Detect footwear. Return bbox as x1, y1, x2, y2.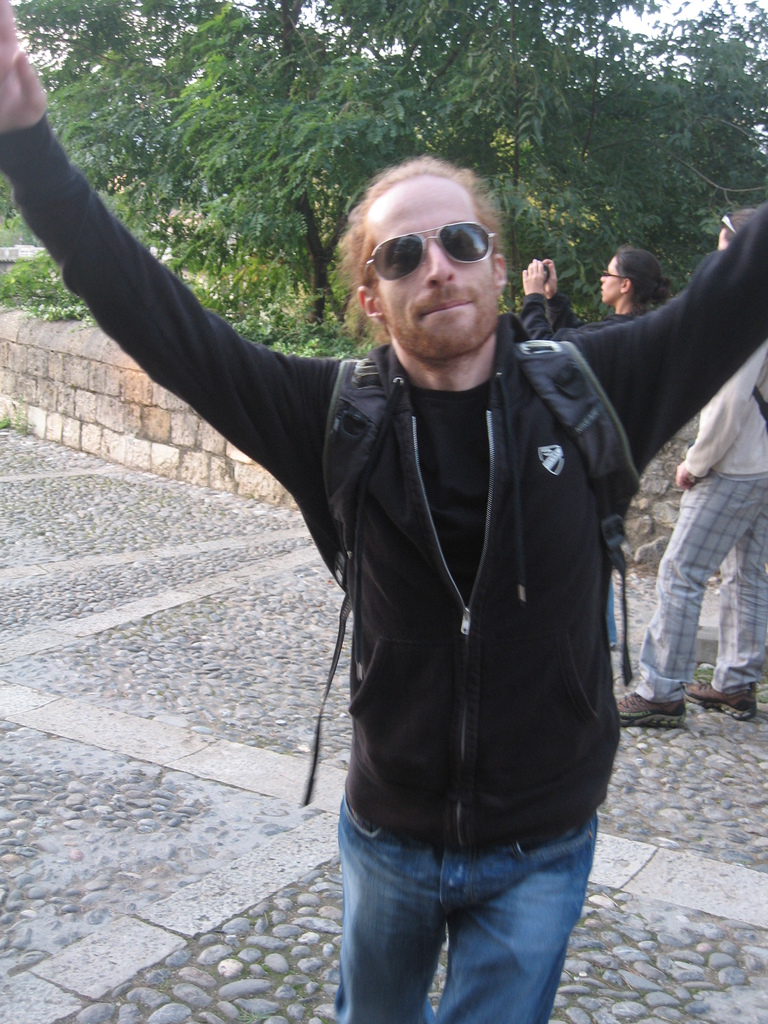
689, 676, 759, 724.
